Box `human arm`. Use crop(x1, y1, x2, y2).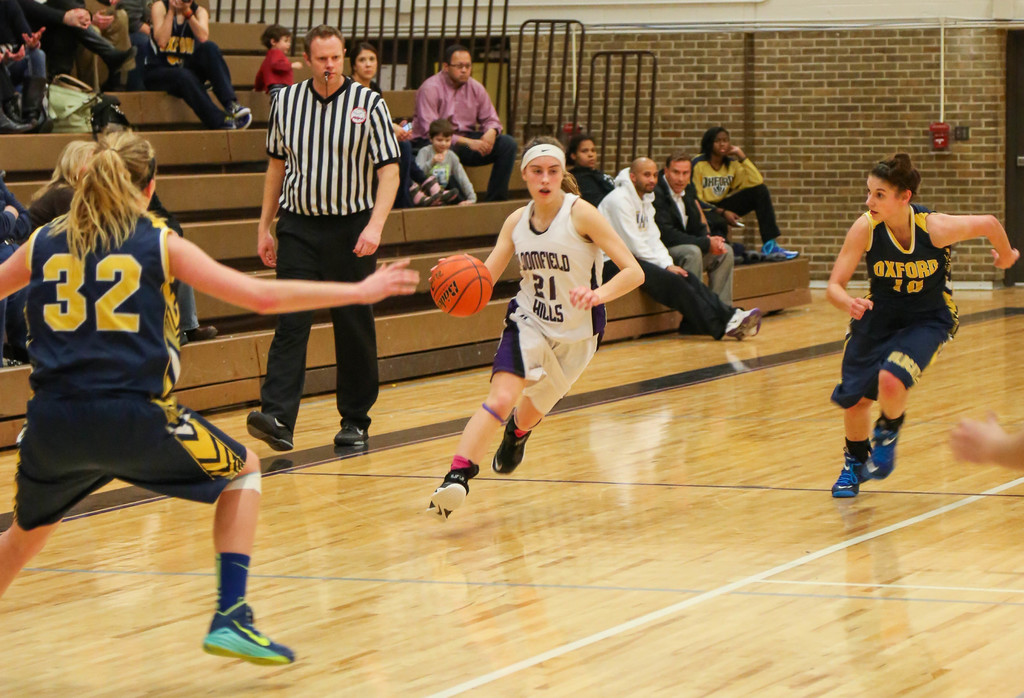
crop(1, 42, 27, 68).
